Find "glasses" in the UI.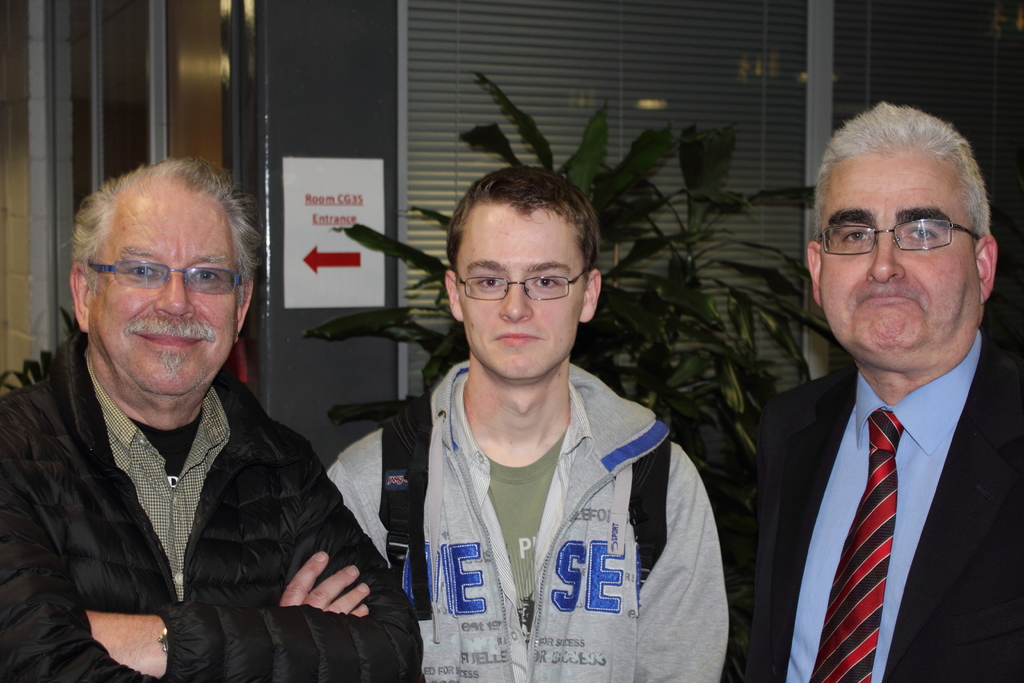
UI element at 89 258 245 296.
